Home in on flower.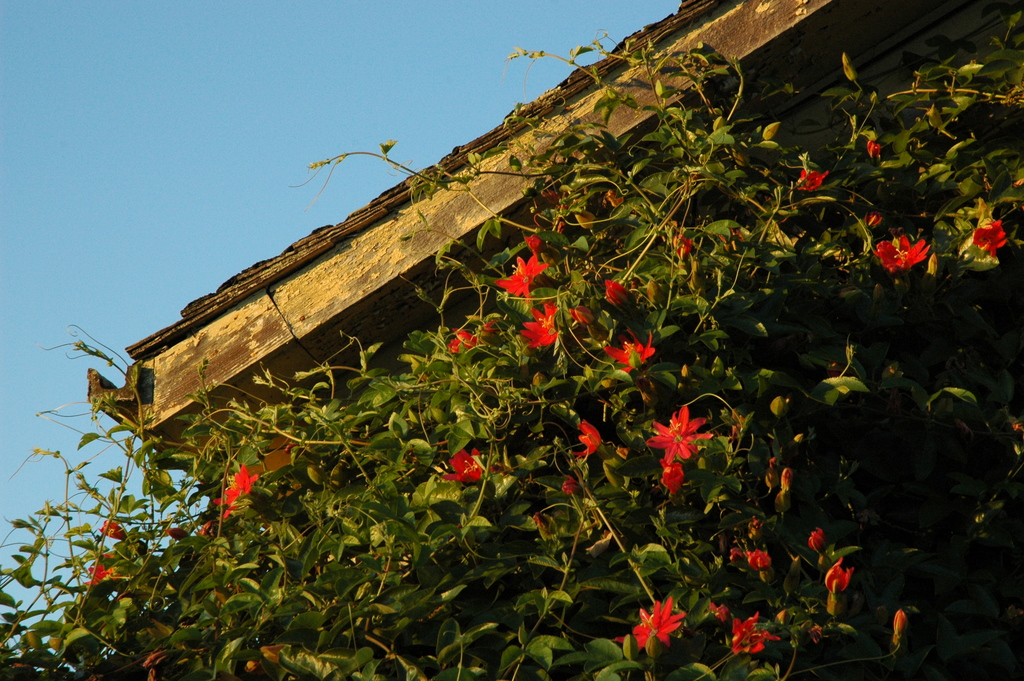
Homed in at region(439, 452, 481, 483).
